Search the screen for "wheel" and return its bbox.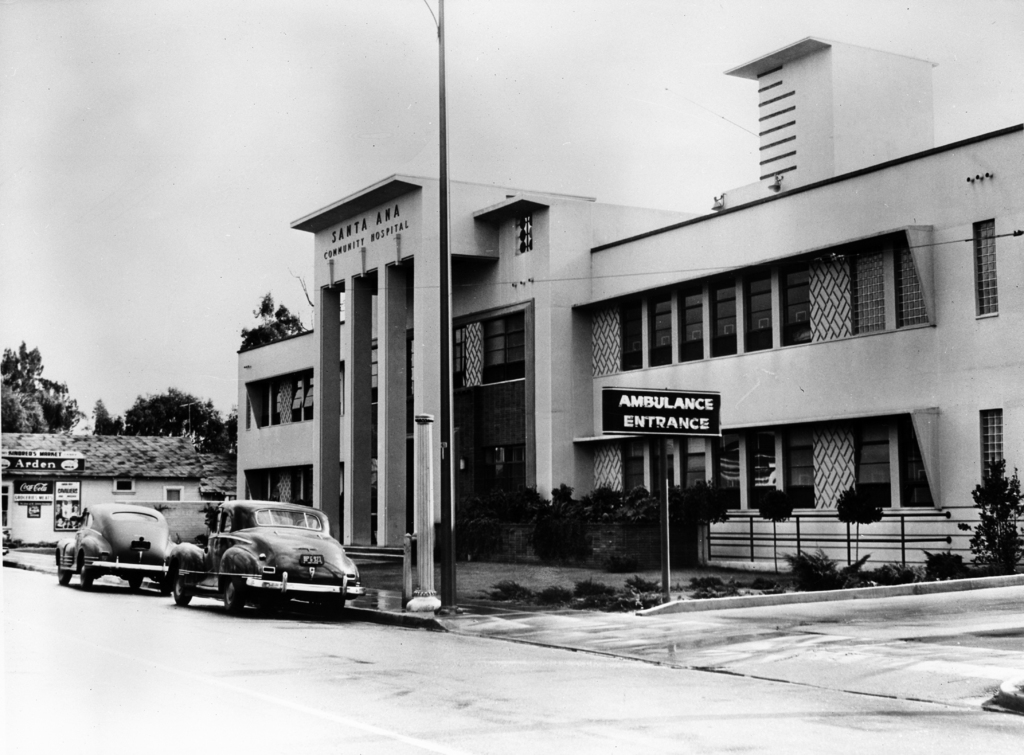
Found: (130,574,141,587).
